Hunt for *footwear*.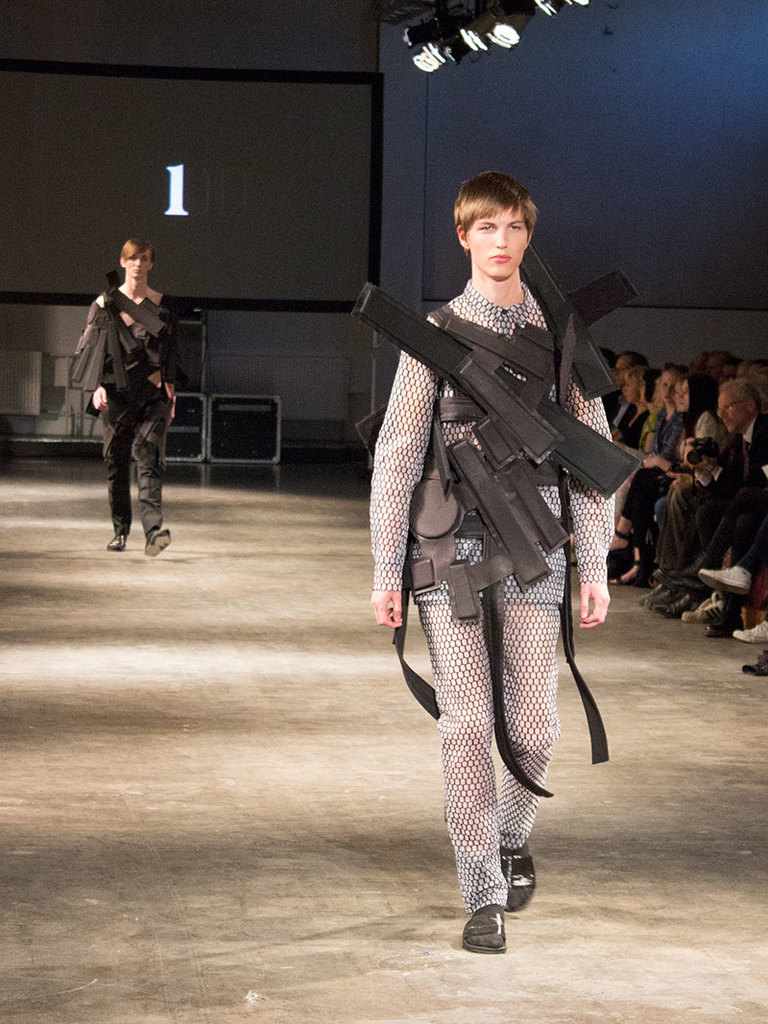
Hunted down at x1=97 y1=530 x2=131 y2=557.
